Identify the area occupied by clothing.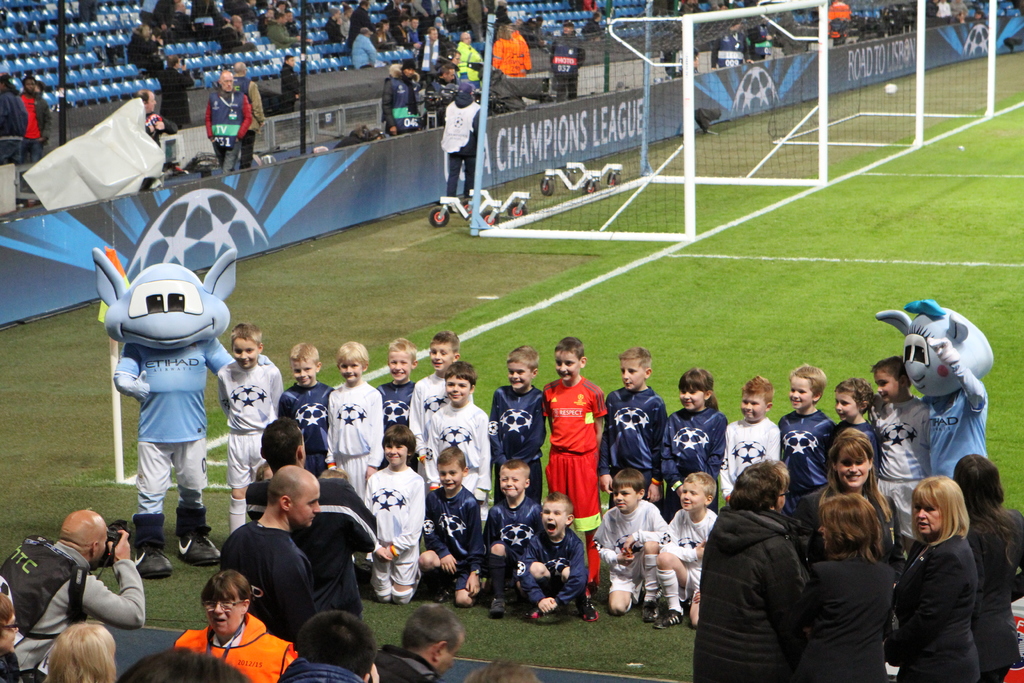
Area: 492, 29, 531, 74.
